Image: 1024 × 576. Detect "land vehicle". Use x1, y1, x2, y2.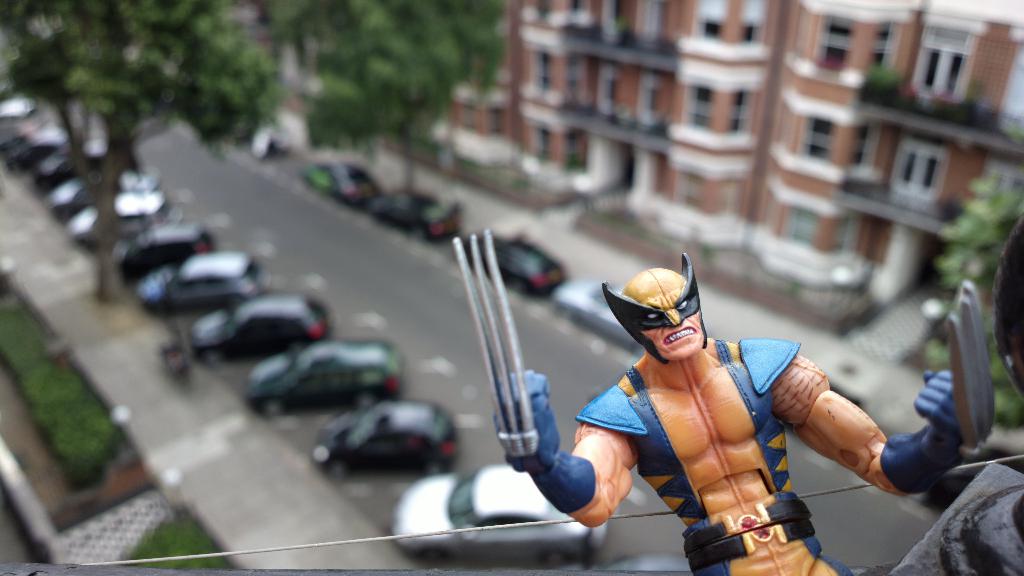
35, 134, 108, 193.
